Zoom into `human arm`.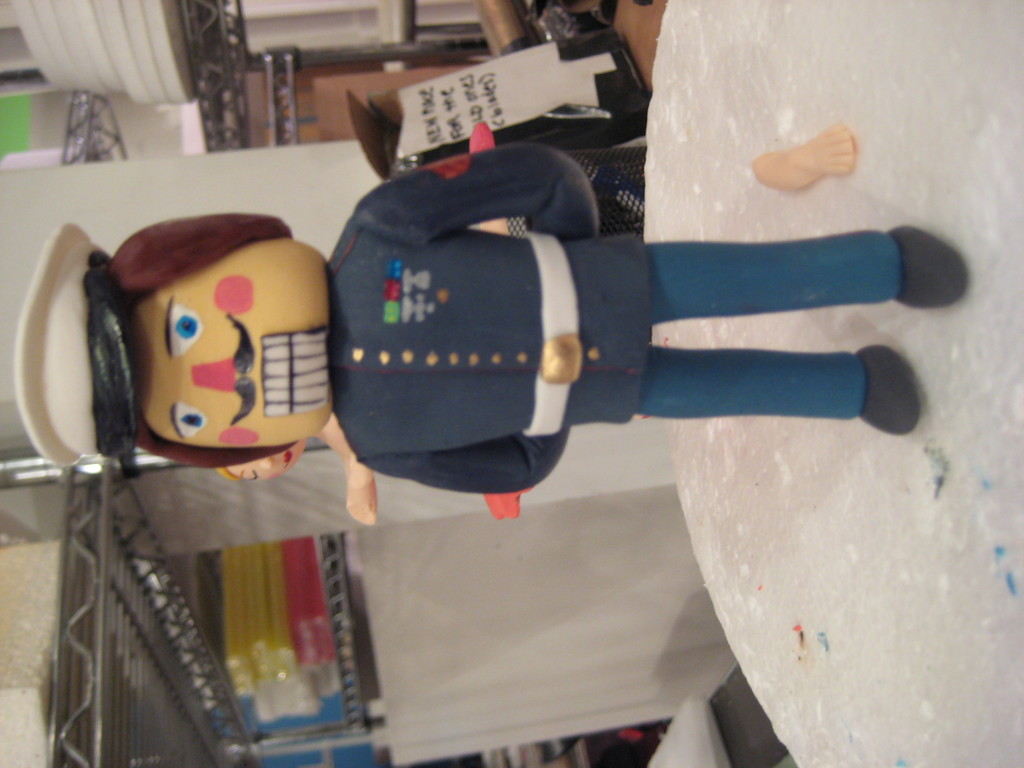
Zoom target: 345, 116, 623, 260.
